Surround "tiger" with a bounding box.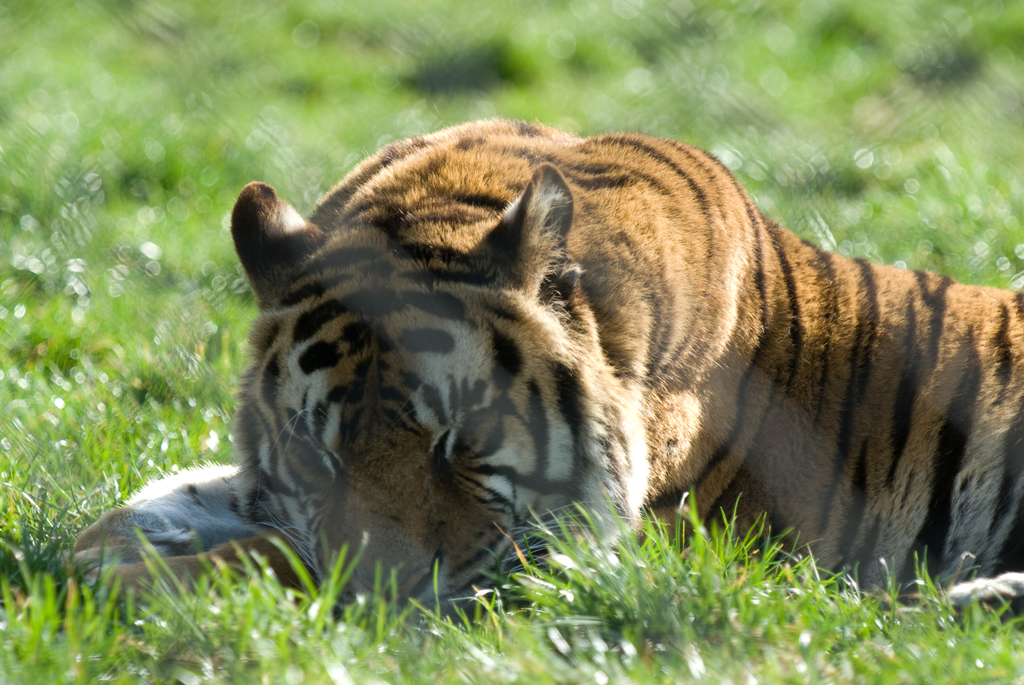
detection(60, 114, 1023, 624).
